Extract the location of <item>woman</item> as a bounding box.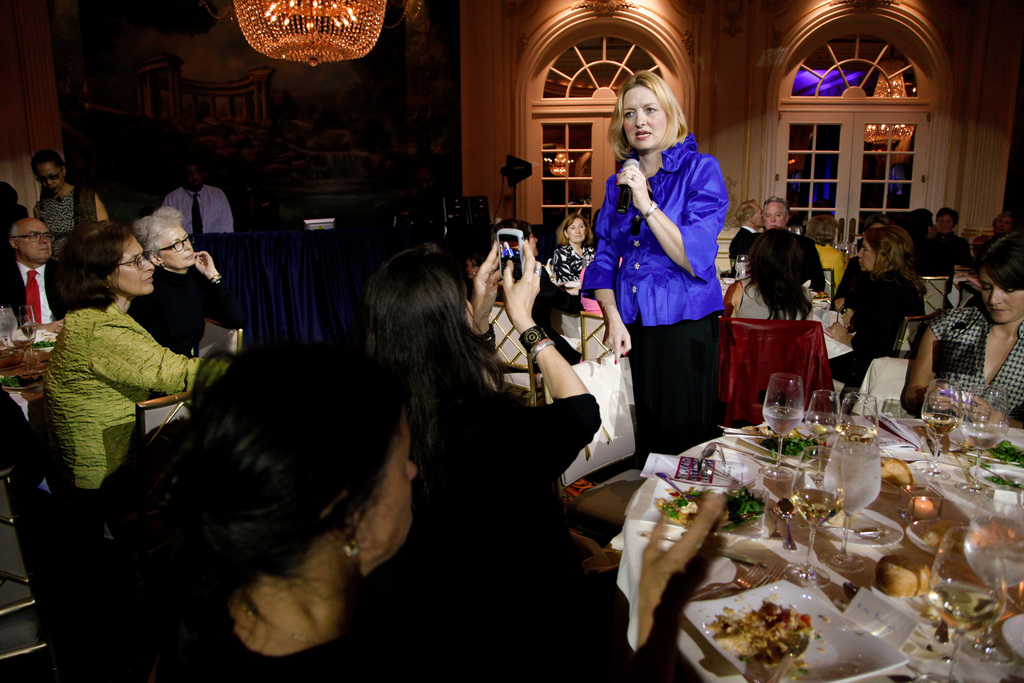
detection(825, 224, 922, 364).
